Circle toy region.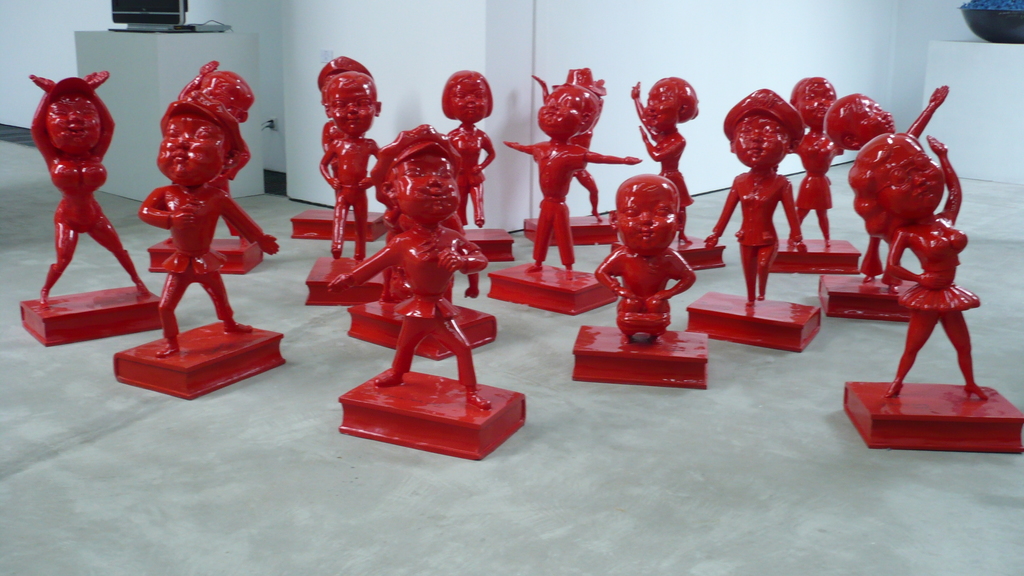
Region: l=348, t=272, r=496, b=364.
